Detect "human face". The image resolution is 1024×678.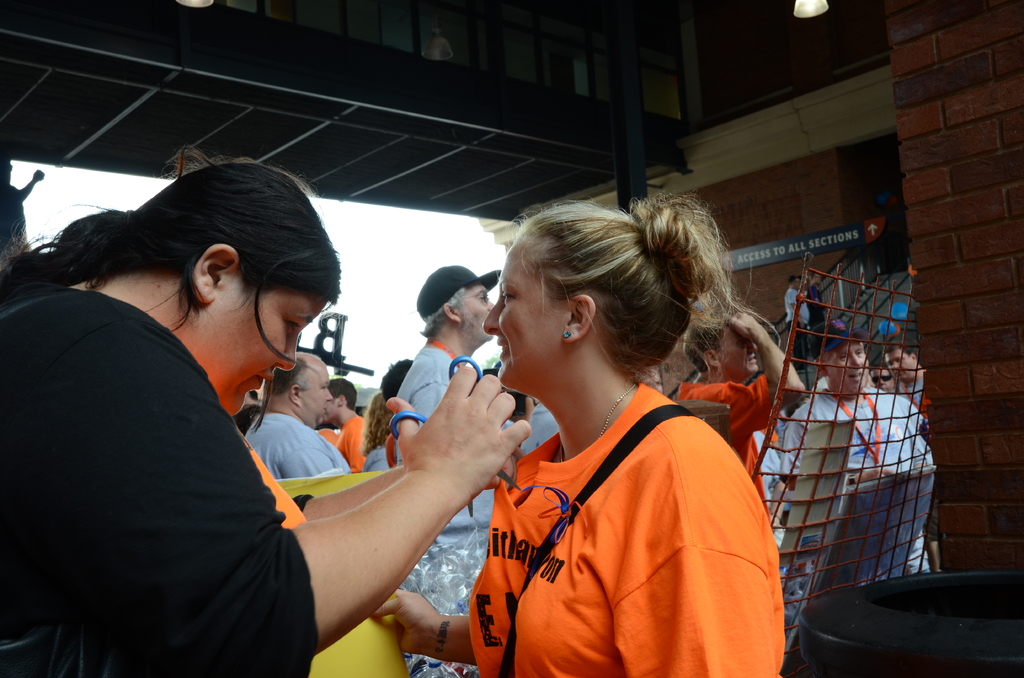
{"left": 482, "top": 238, "right": 561, "bottom": 392}.
